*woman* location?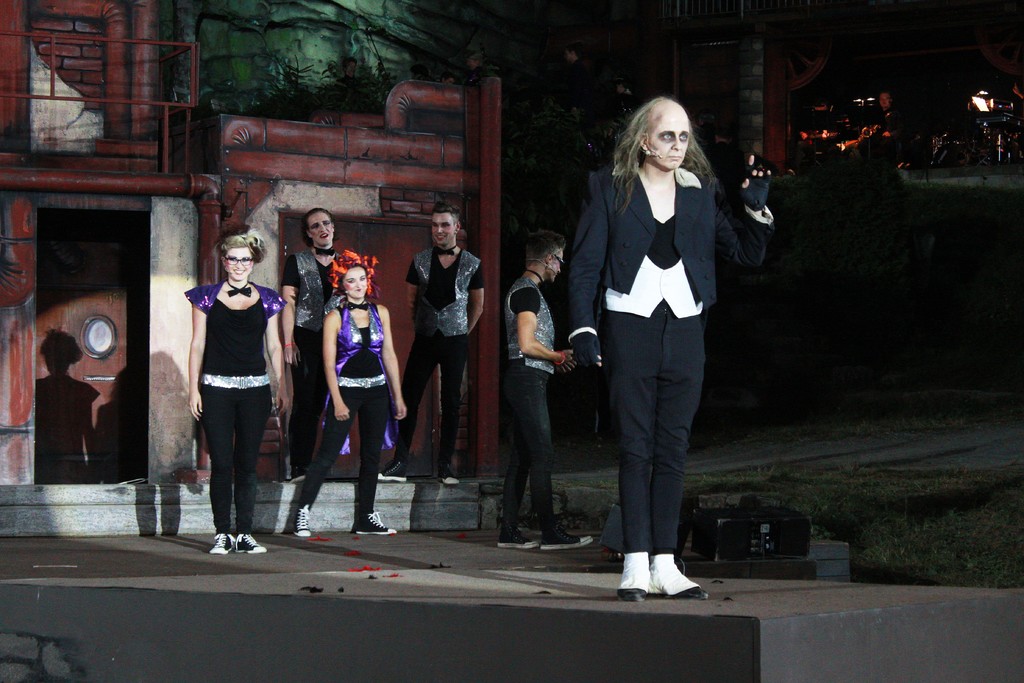
{"x1": 293, "y1": 237, "x2": 407, "y2": 536}
